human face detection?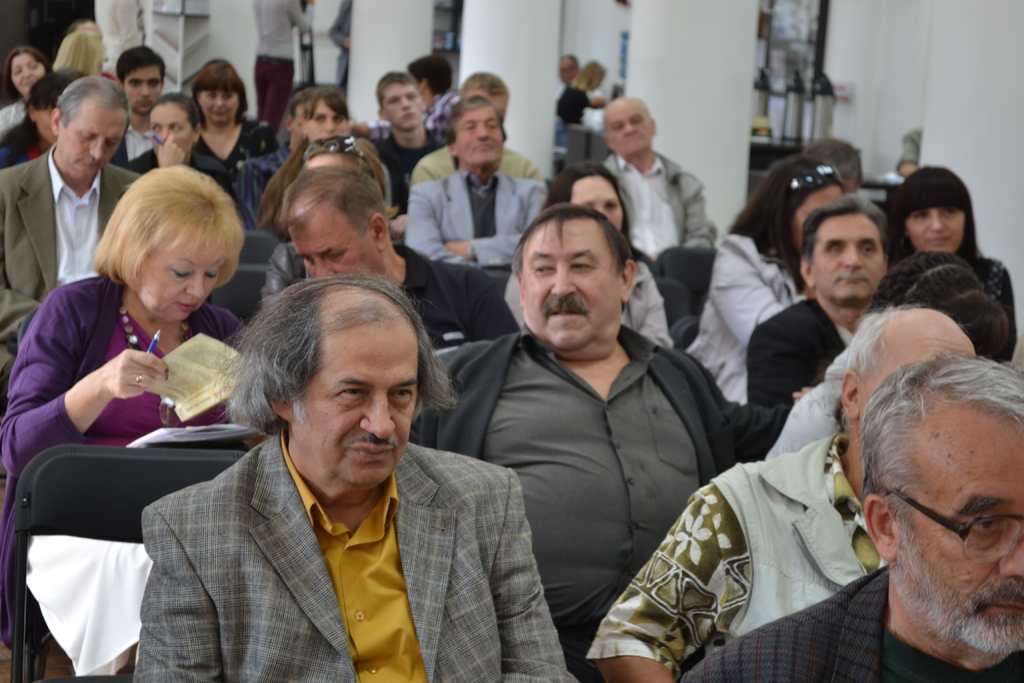
900,191,968,257
